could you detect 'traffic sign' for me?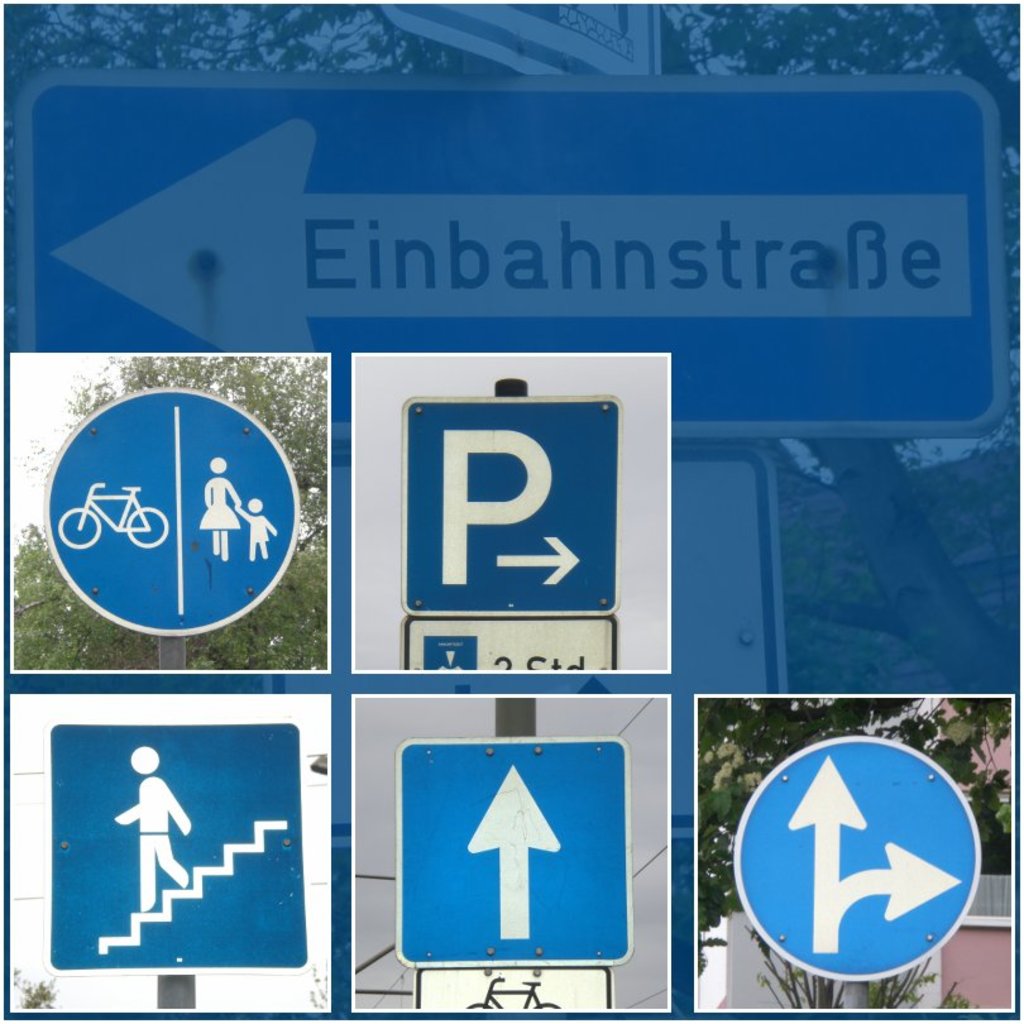
Detection result: locate(415, 963, 614, 1011).
